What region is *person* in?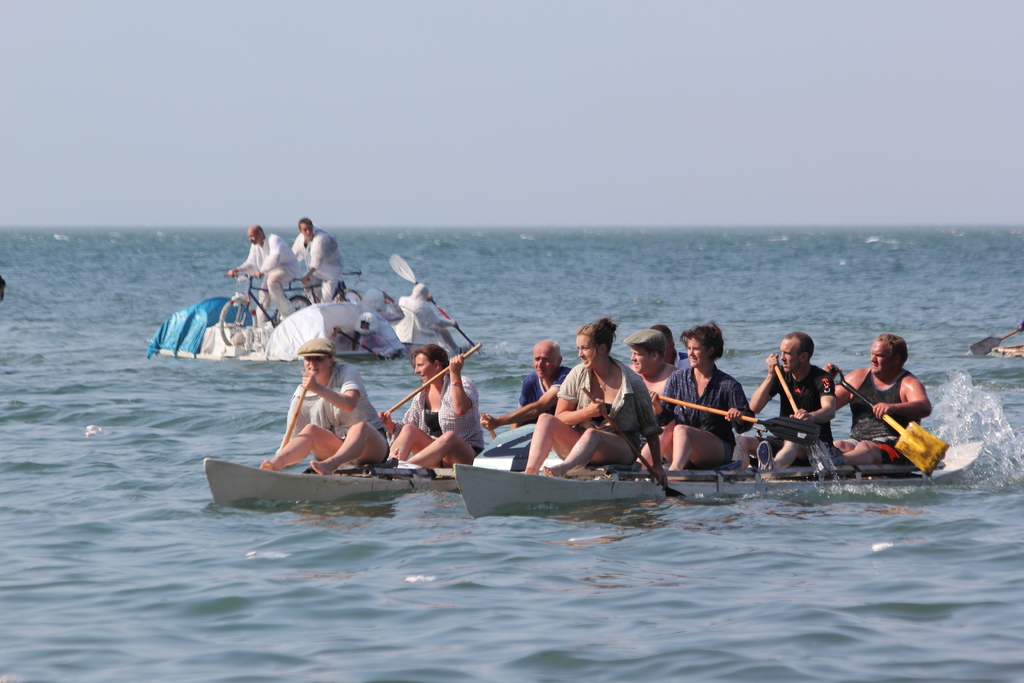
{"x1": 382, "y1": 335, "x2": 483, "y2": 478}.
